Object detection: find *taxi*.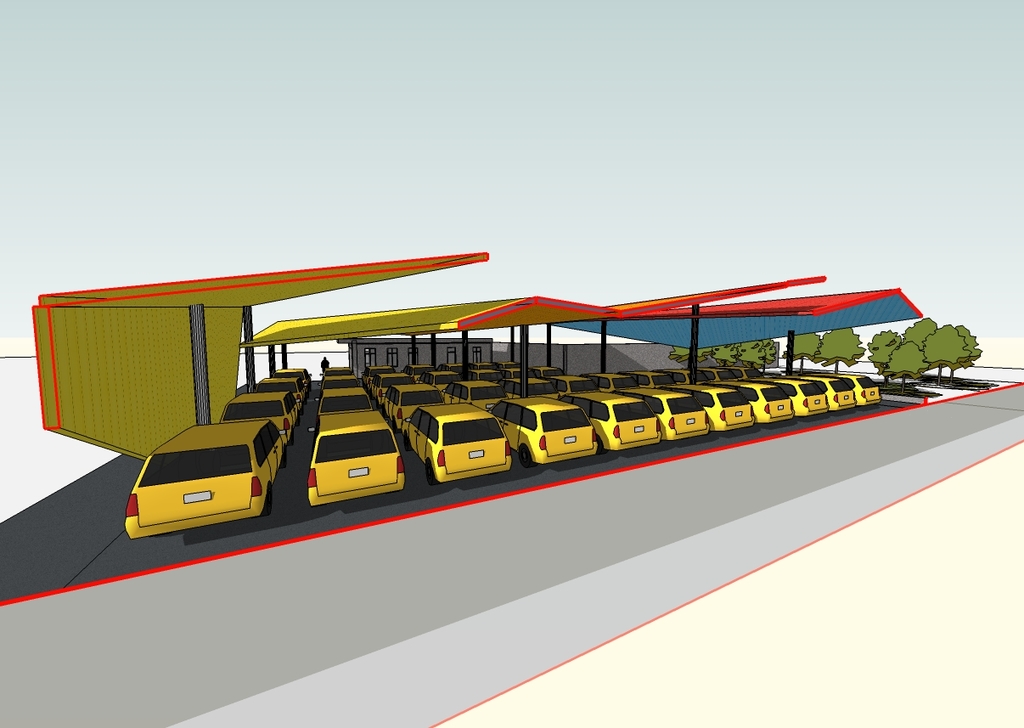
left=589, top=370, right=639, bottom=392.
